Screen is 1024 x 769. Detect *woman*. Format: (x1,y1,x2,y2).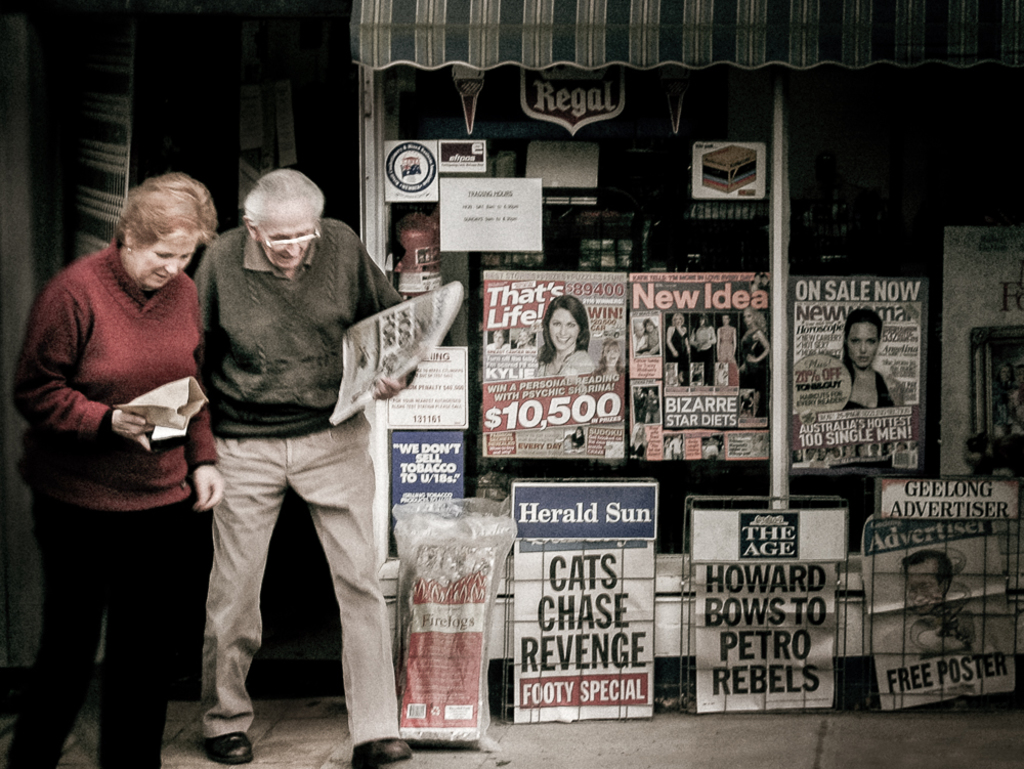
(538,294,593,379).
